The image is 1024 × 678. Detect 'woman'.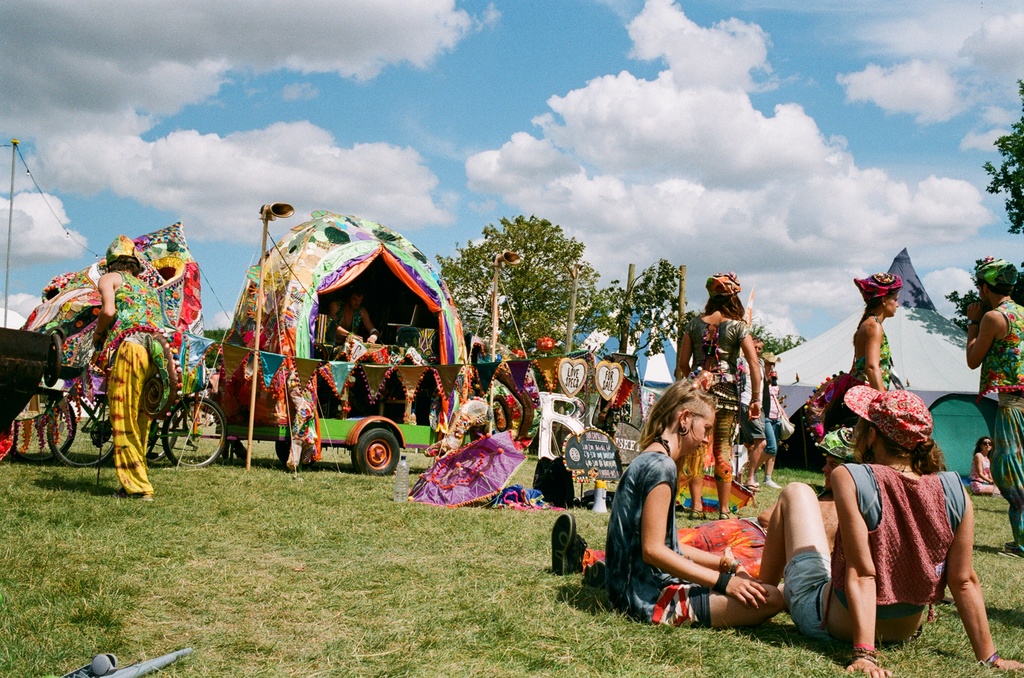
Detection: box(822, 272, 904, 485).
